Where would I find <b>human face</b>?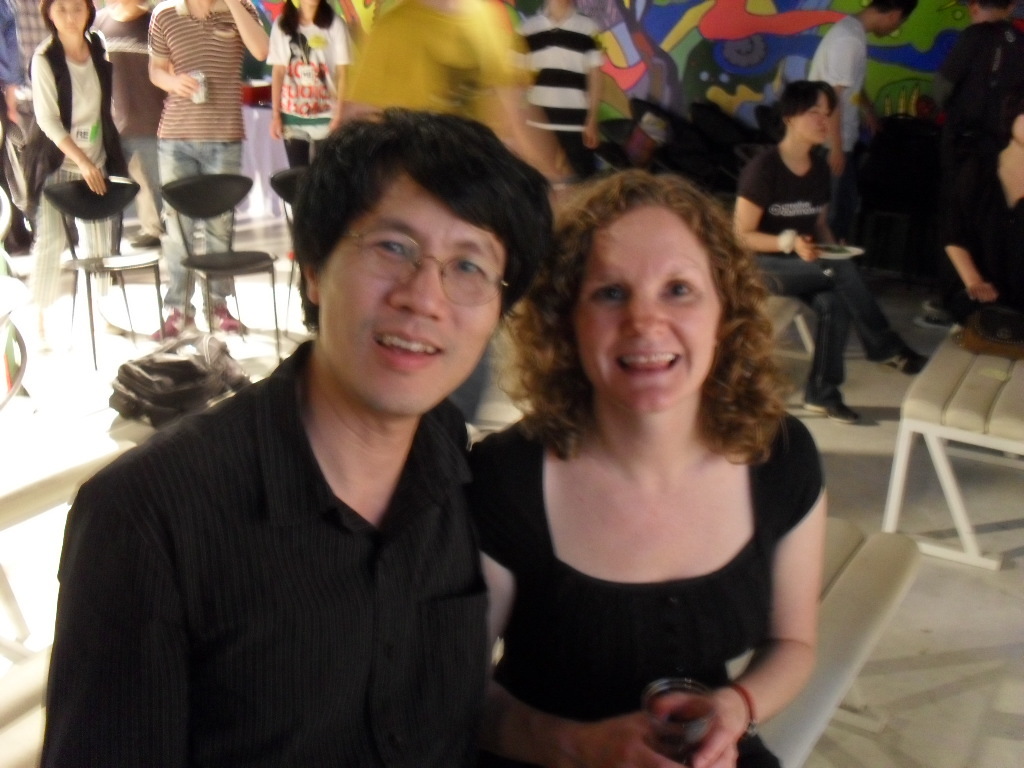
At 571 198 719 397.
